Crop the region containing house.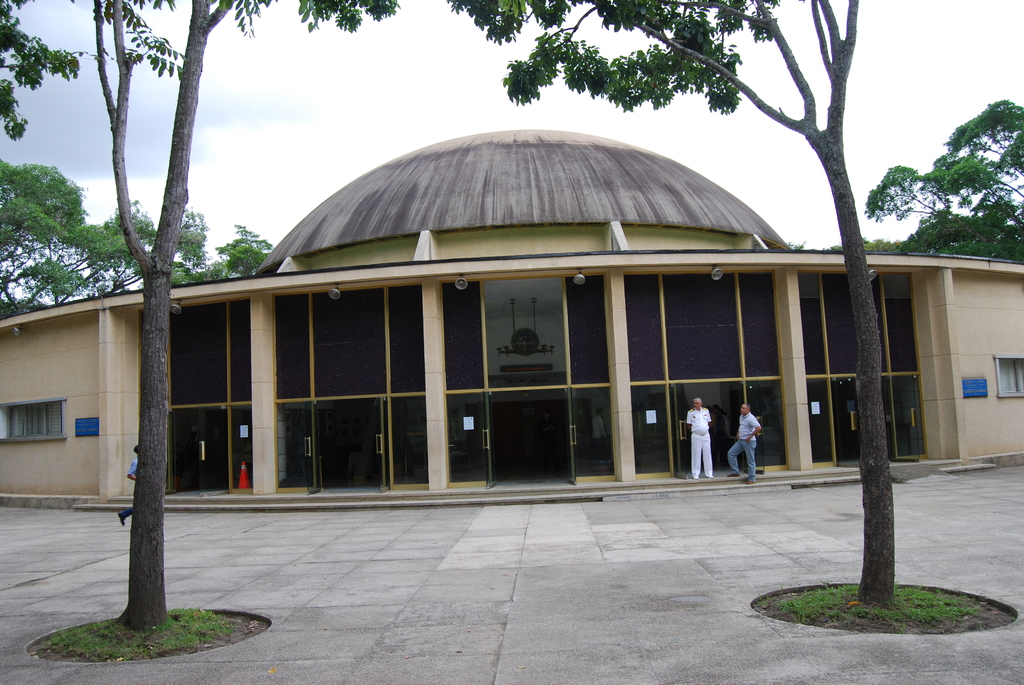
Crop region: x1=0 y1=129 x2=1023 y2=510.
